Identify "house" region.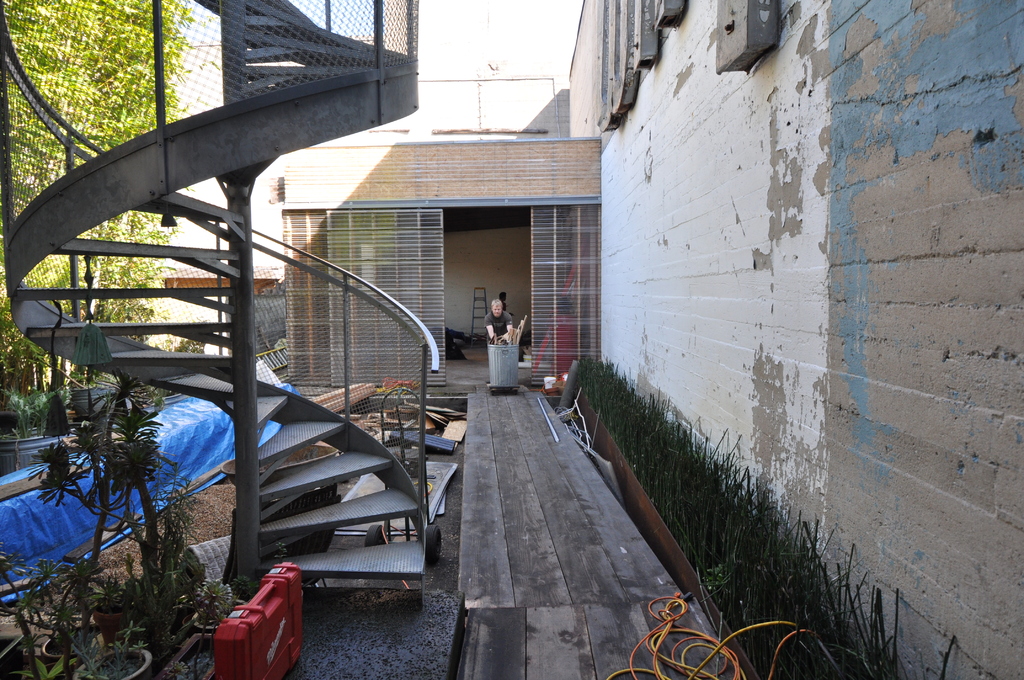
Region: x1=277 y1=0 x2=1023 y2=679.
